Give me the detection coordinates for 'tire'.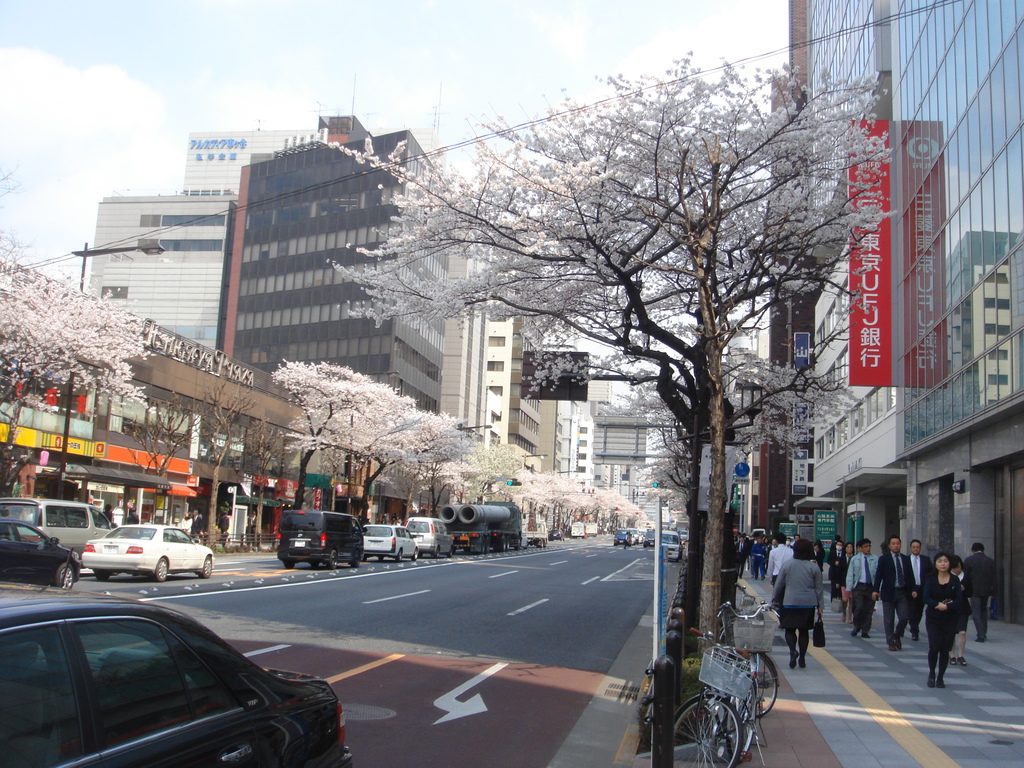
BBox(49, 559, 79, 593).
